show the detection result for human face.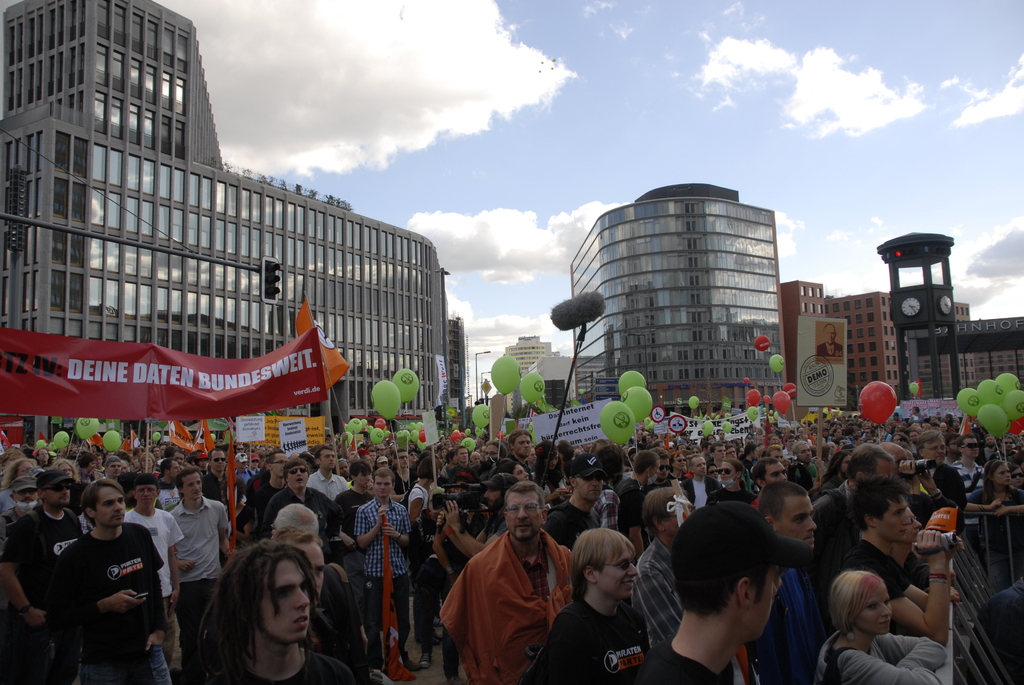
l=135, t=485, r=157, b=510.
